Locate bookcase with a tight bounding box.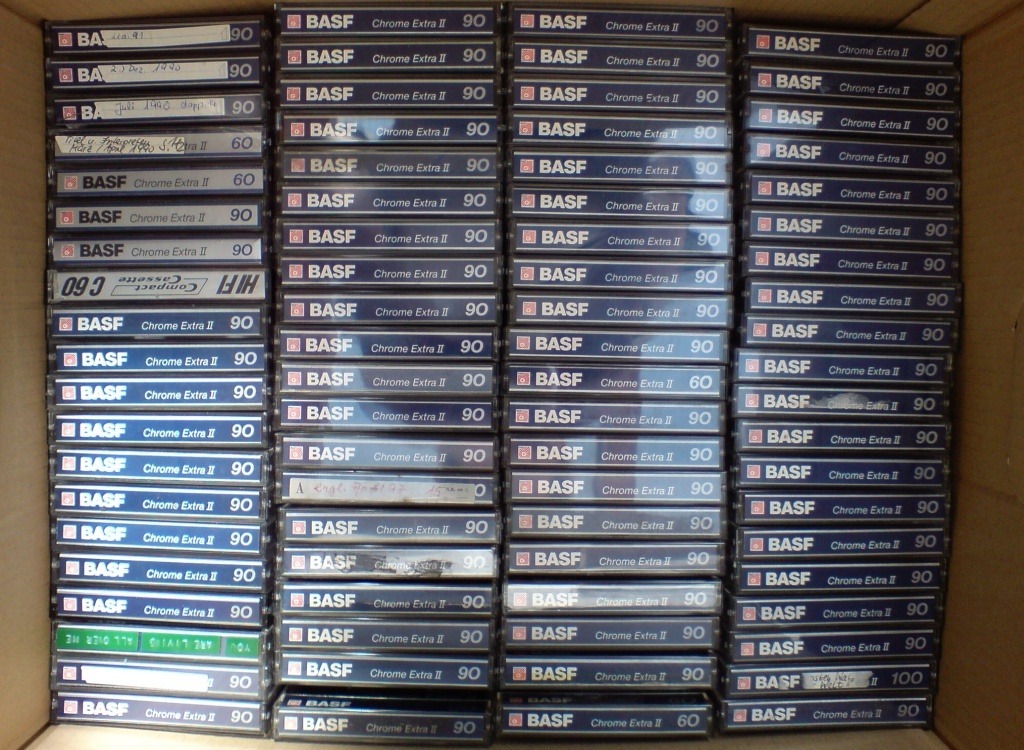
(x1=0, y1=0, x2=1023, y2=749).
